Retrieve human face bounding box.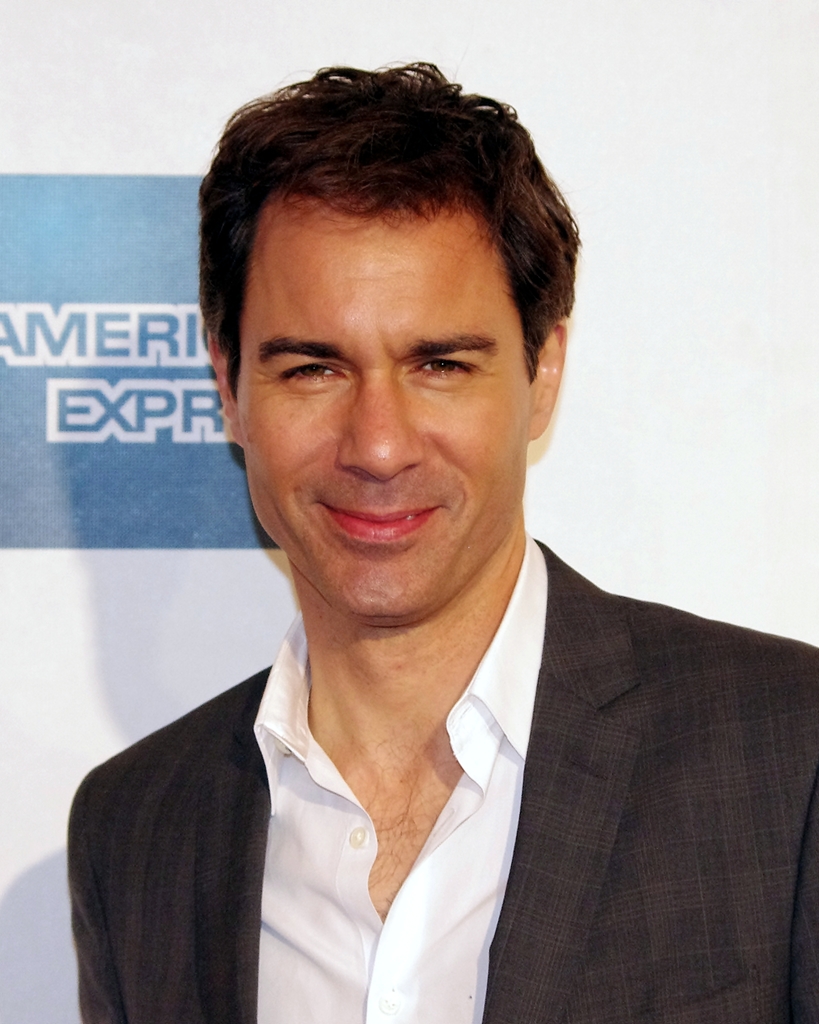
Bounding box: (x1=230, y1=189, x2=530, y2=623).
